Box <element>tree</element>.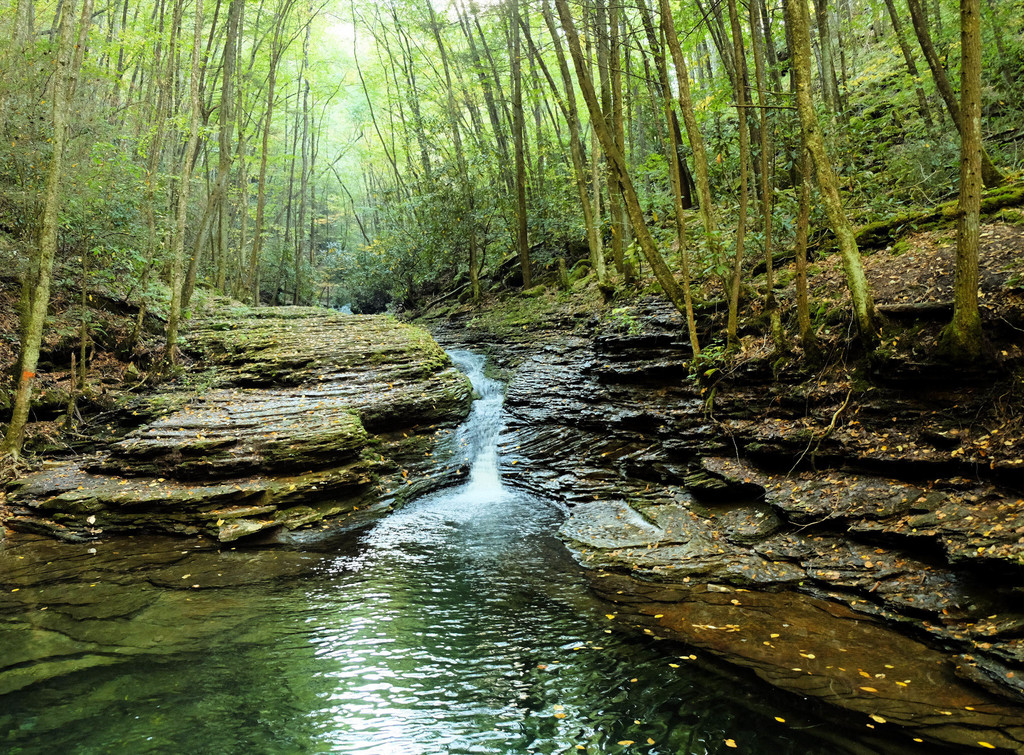
(left=671, top=0, right=781, bottom=244).
